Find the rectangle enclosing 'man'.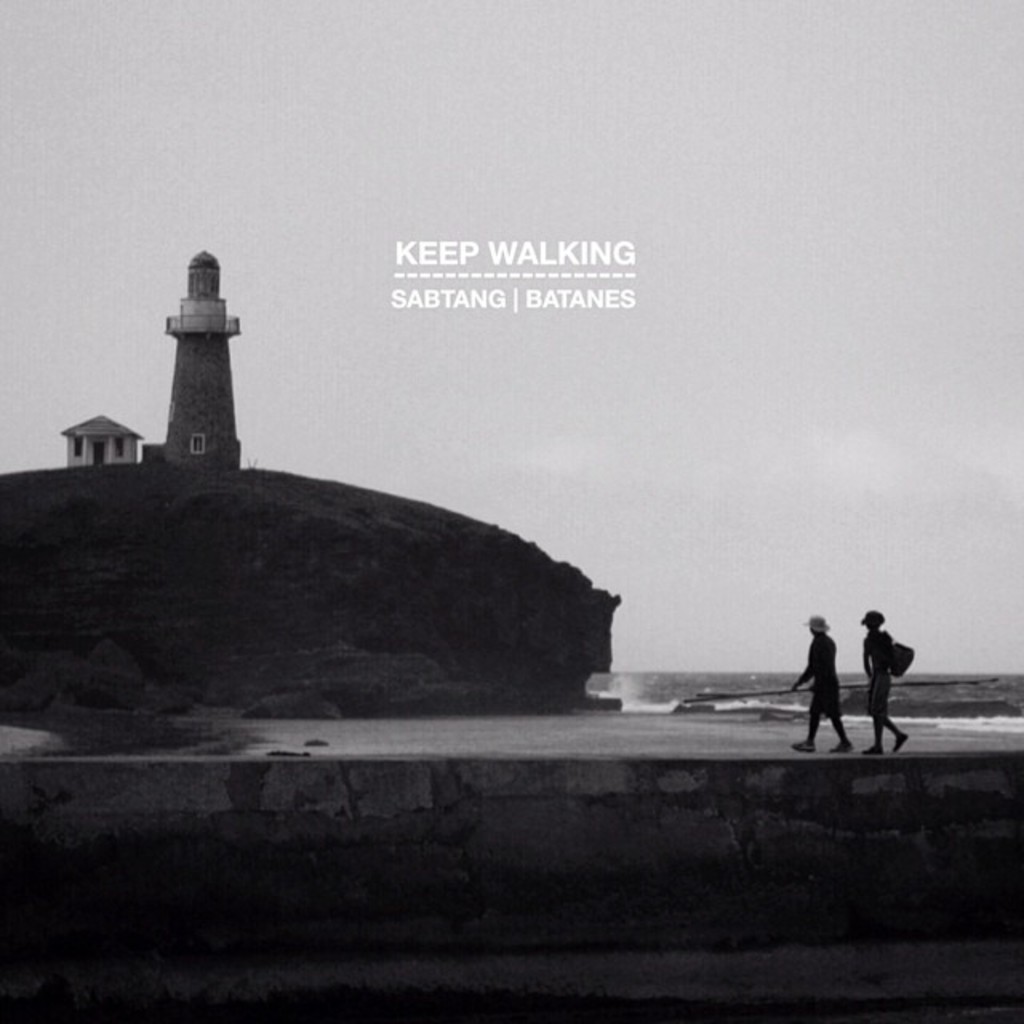
859, 606, 910, 755.
